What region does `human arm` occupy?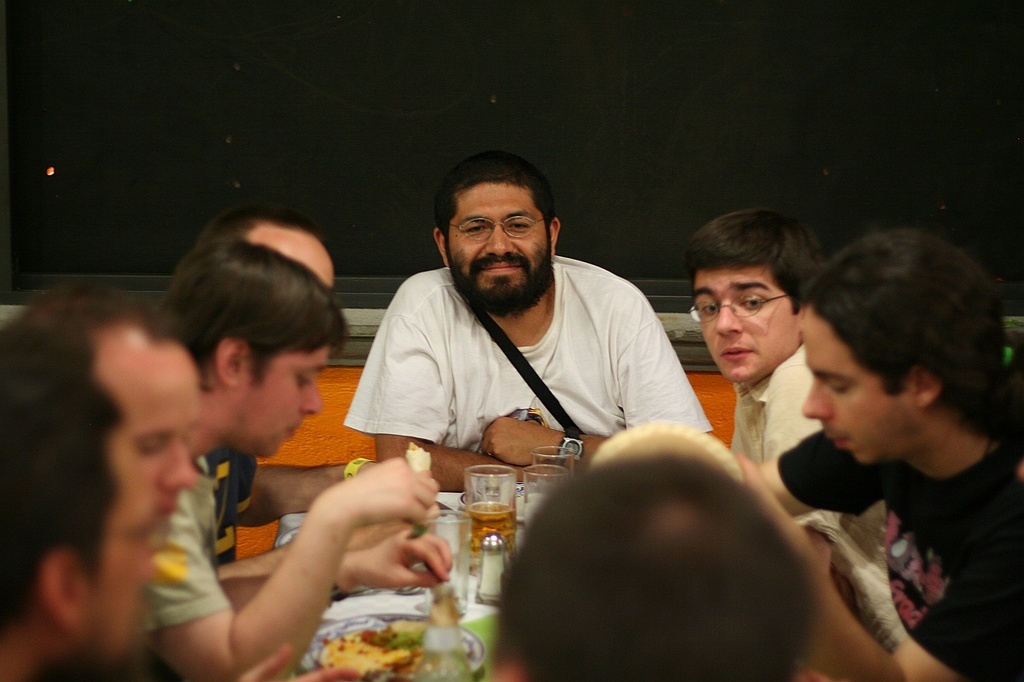
{"x1": 748, "y1": 426, "x2": 900, "y2": 515}.
